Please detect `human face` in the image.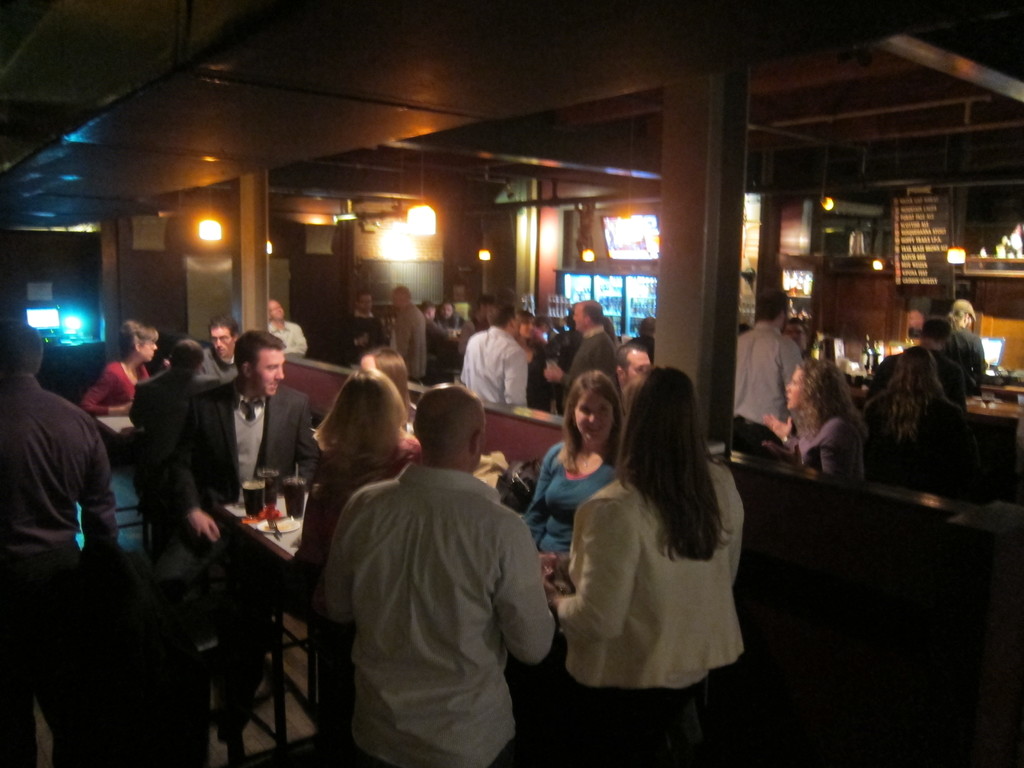
left=356, top=295, right=372, bottom=316.
